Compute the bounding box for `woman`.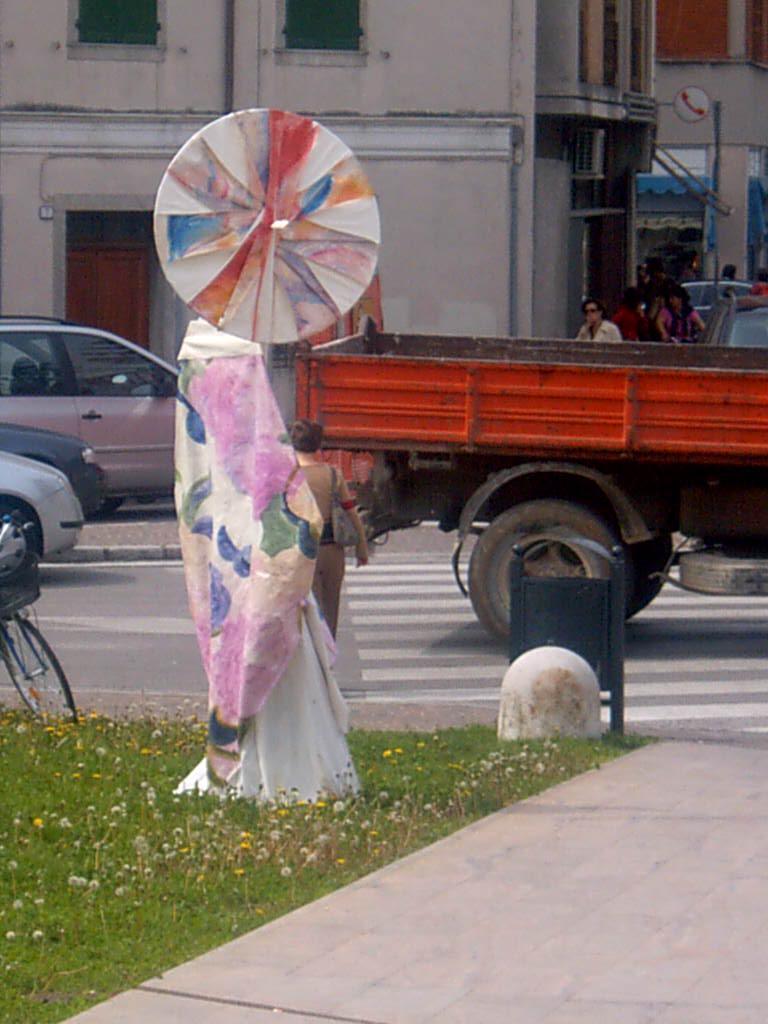
(x1=658, y1=288, x2=706, y2=344).
